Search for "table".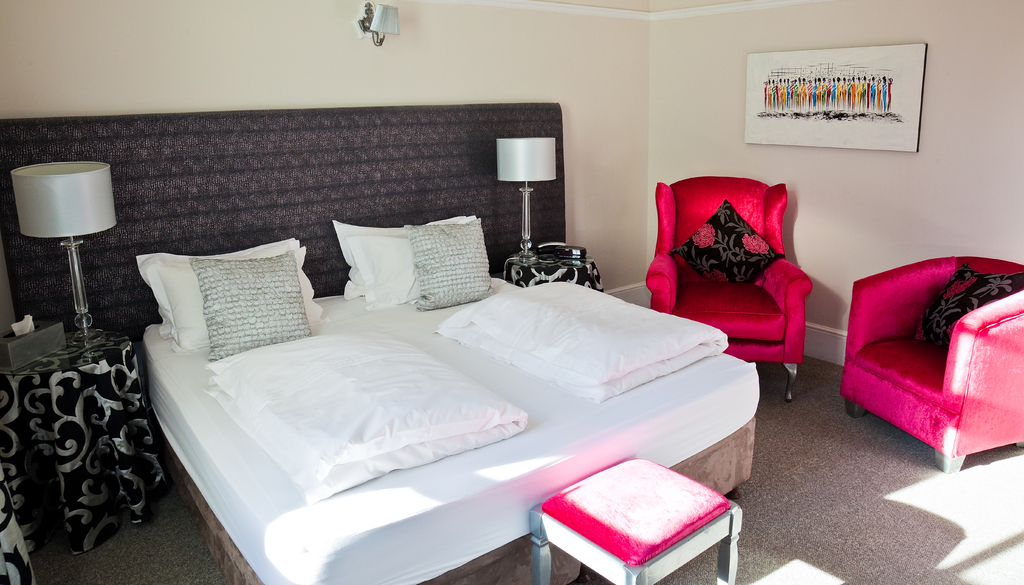
Found at box(530, 460, 744, 584).
